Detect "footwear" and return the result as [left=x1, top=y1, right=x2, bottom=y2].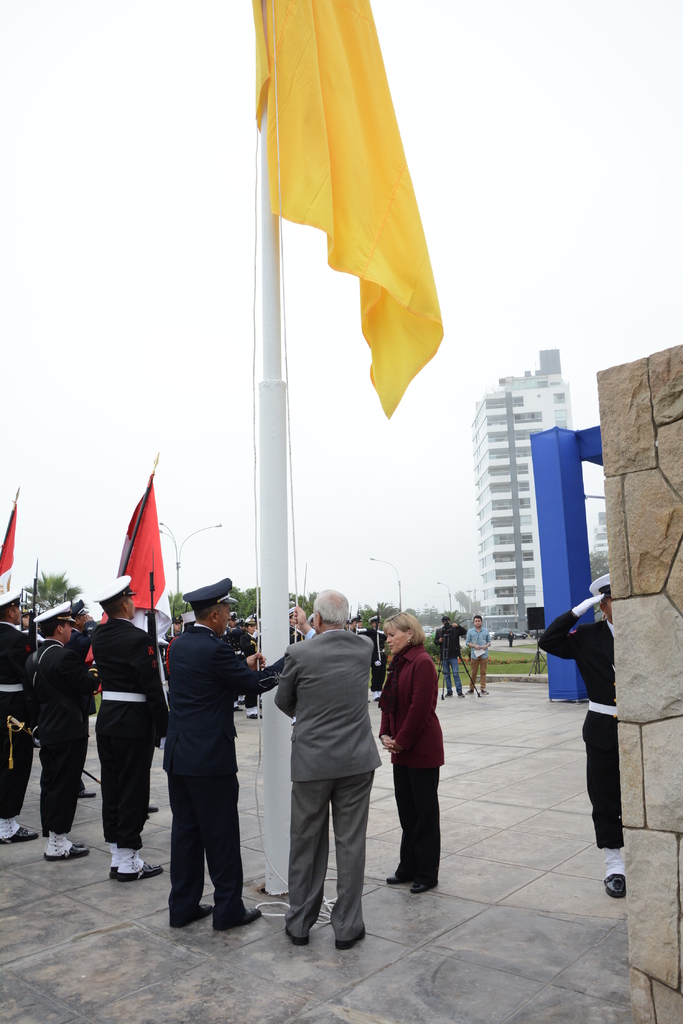
[left=147, top=804, right=161, bottom=814].
